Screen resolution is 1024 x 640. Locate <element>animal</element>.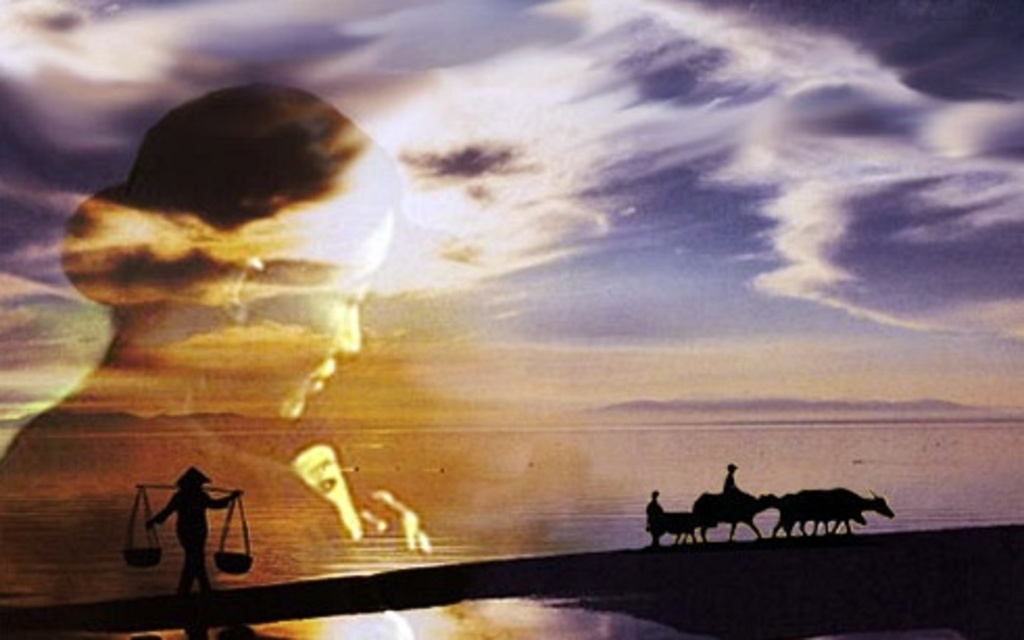
locate(688, 492, 776, 546).
